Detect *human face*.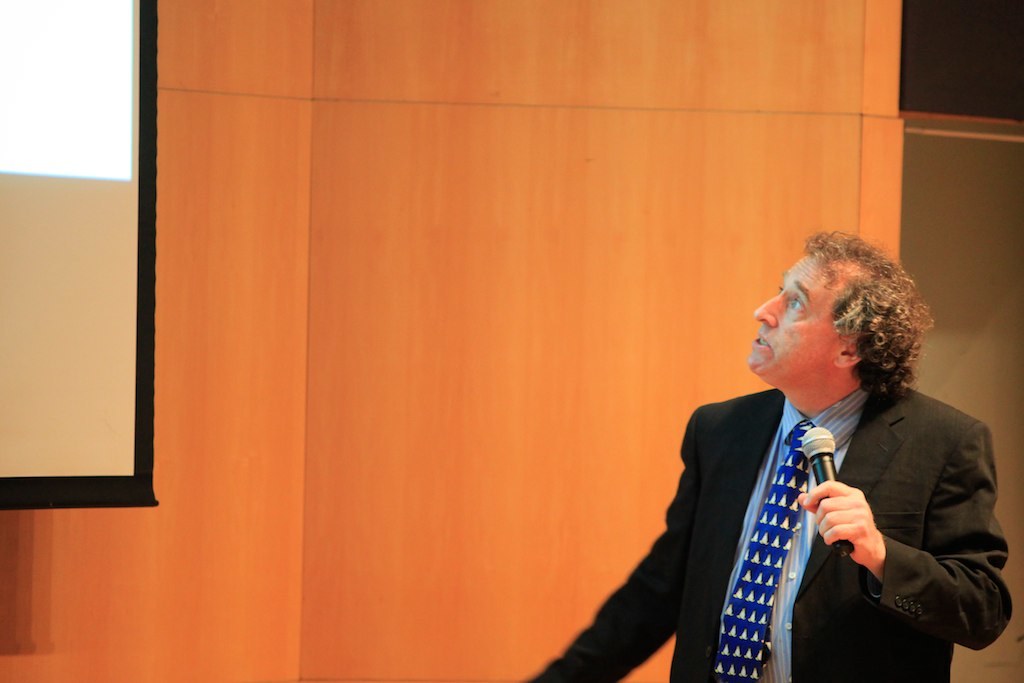
Detected at crop(751, 255, 837, 370).
